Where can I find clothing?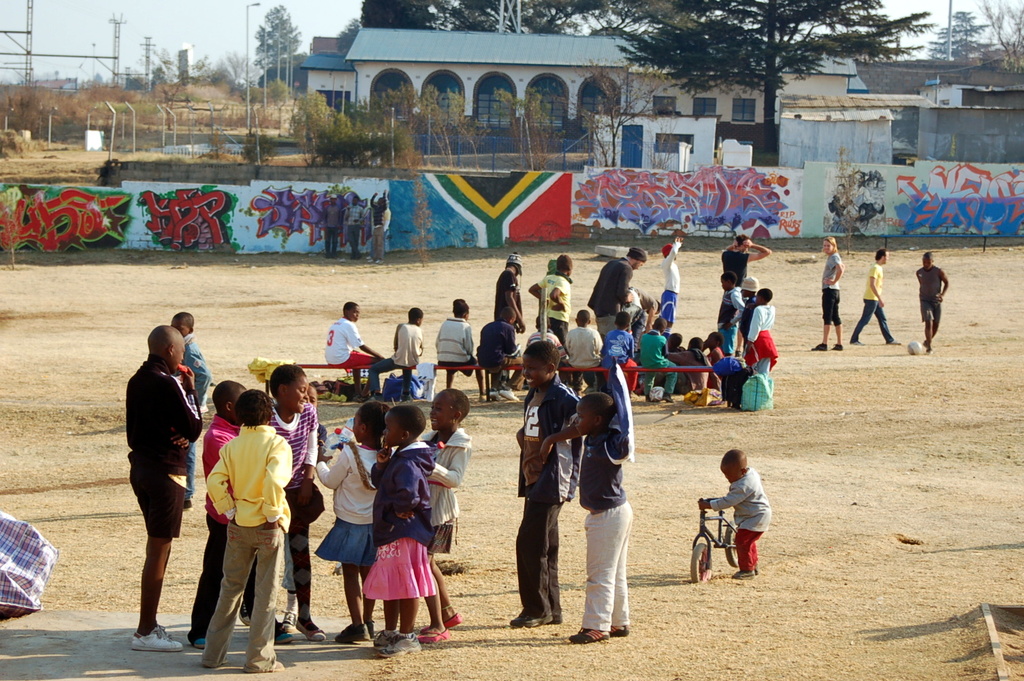
You can find it at 486/319/524/392.
